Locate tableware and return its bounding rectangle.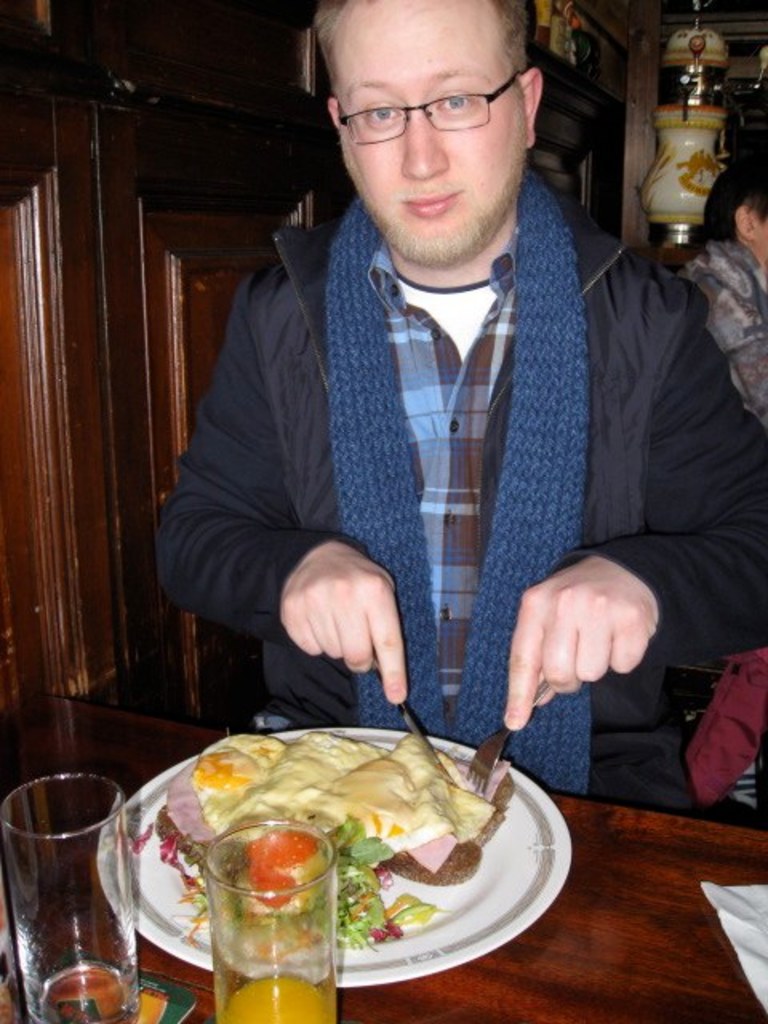
[x1=365, y1=654, x2=453, y2=781].
